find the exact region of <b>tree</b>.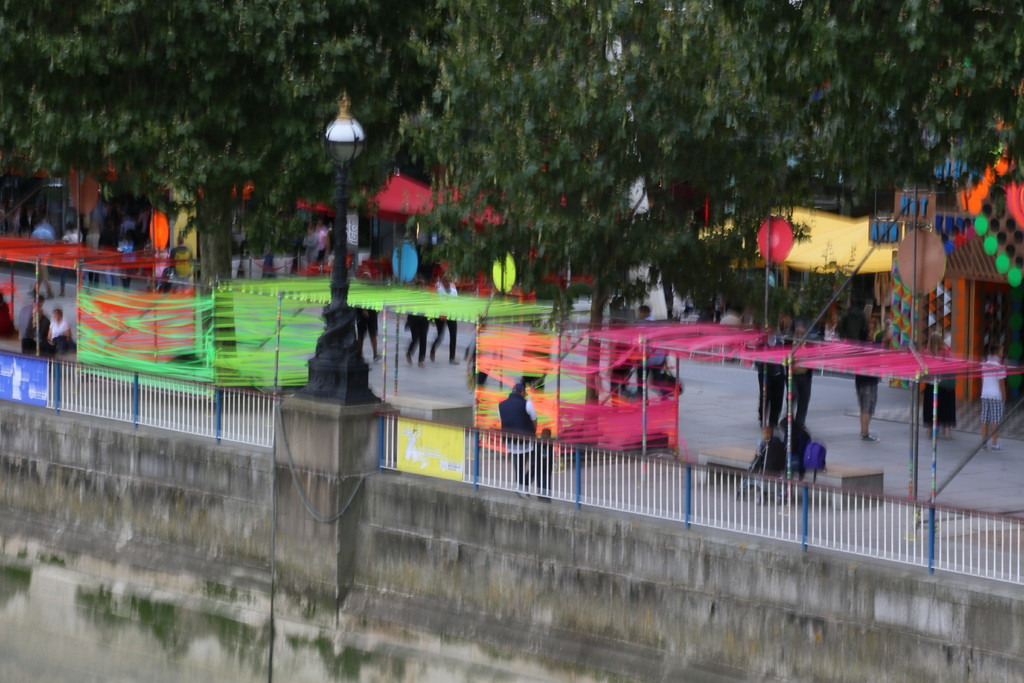
Exact region: 33 28 359 279.
